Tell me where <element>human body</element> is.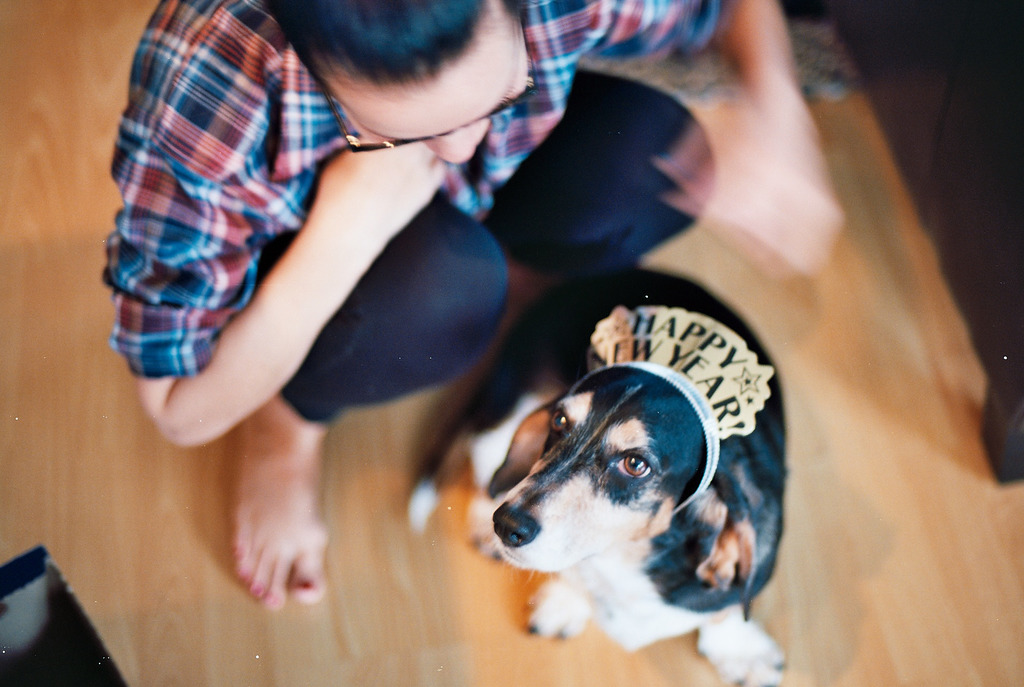
<element>human body</element> is at rect(94, 0, 653, 634).
